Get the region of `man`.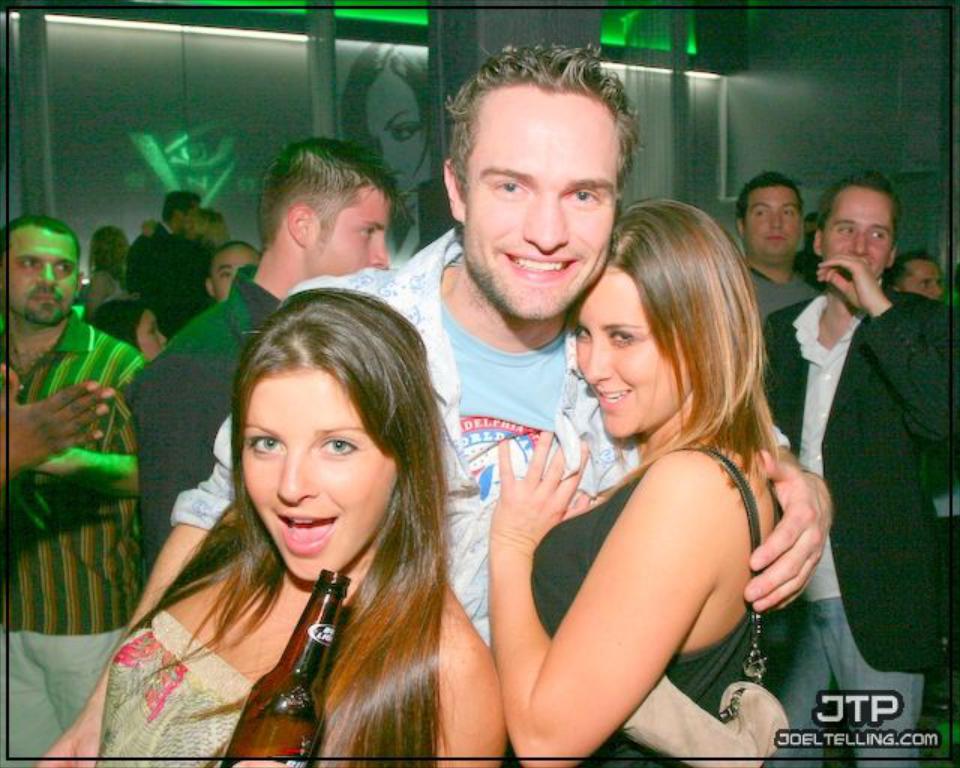
Rect(731, 167, 826, 320).
